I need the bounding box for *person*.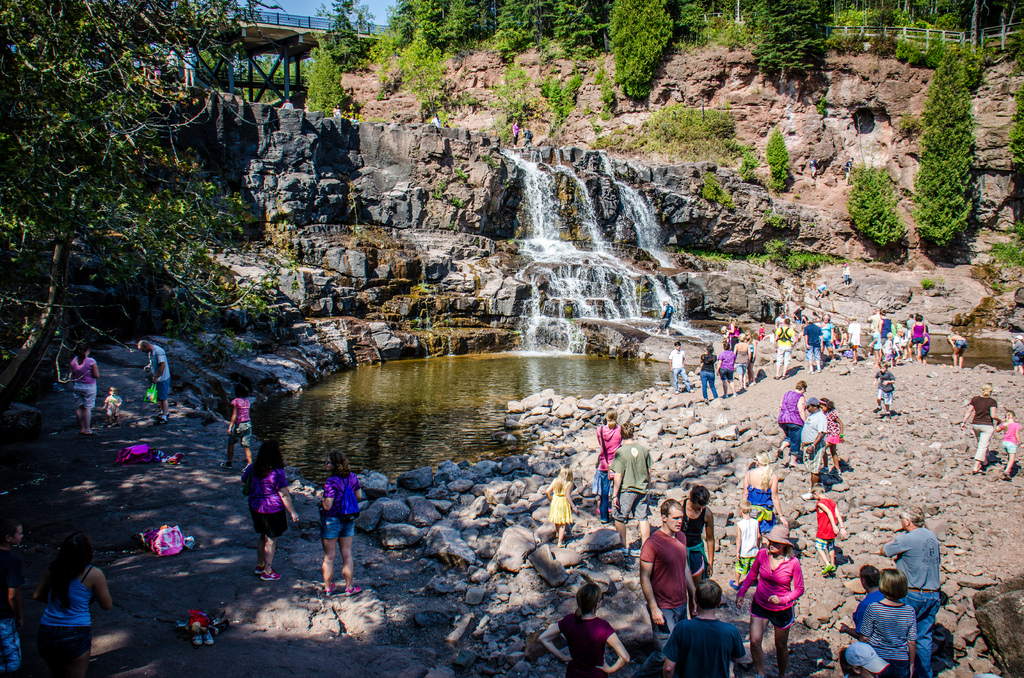
Here it is: {"x1": 664, "y1": 338, "x2": 694, "y2": 399}.
